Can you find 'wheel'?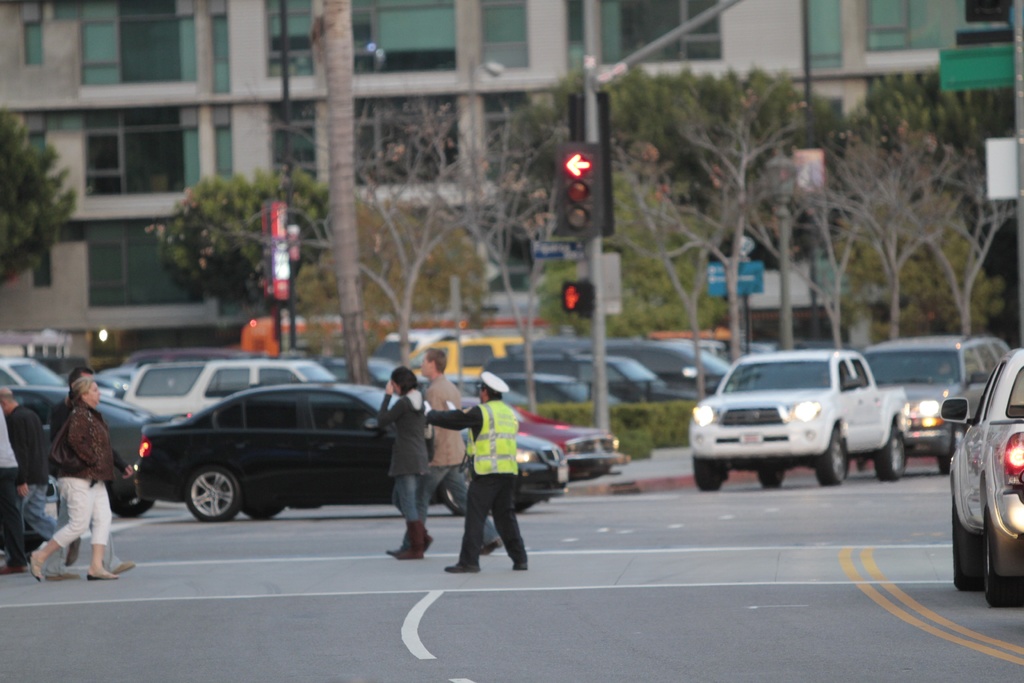
Yes, bounding box: select_region(186, 470, 244, 520).
